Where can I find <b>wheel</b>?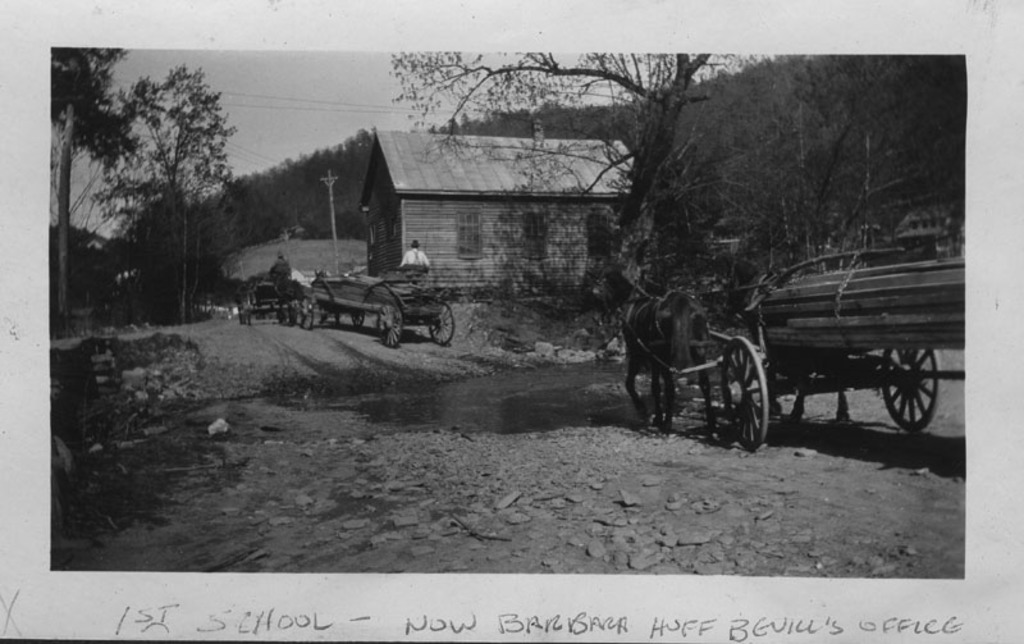
You can find it at [378,305,397,348].
